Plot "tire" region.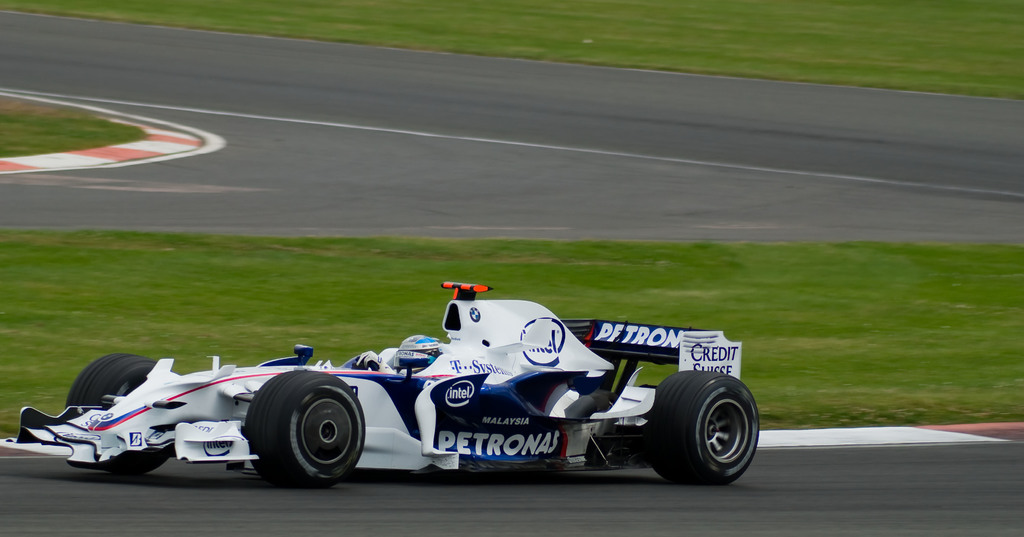
Plotted at (x1=243, y1=381, x2=363, y2=499).
